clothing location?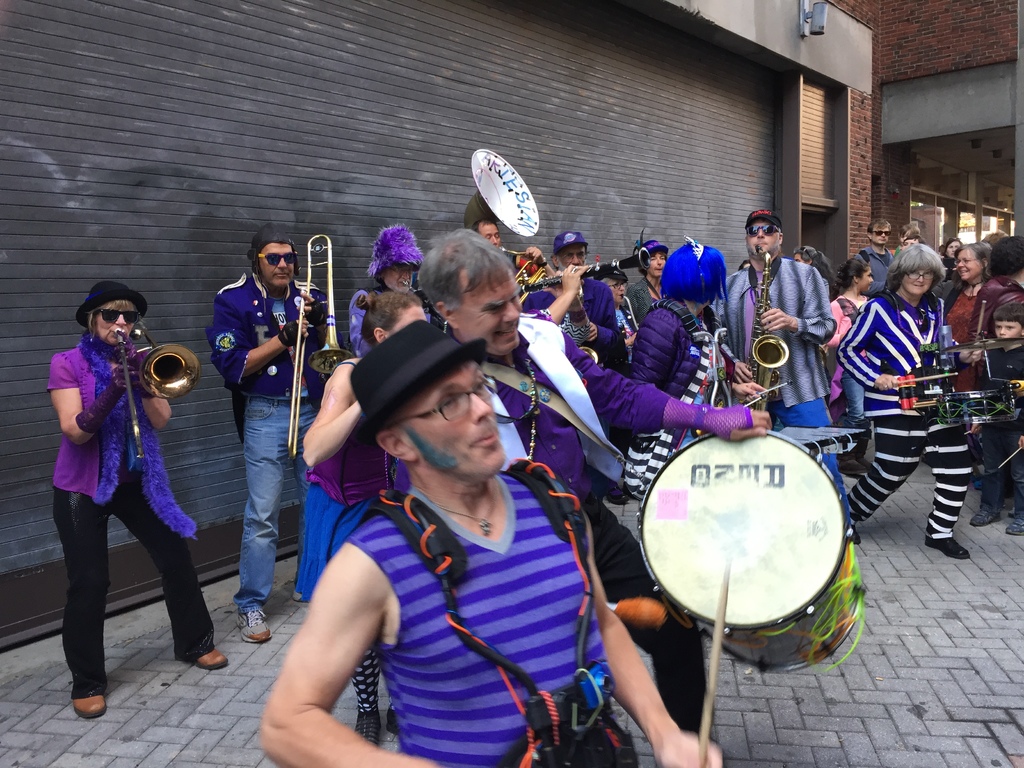
214:273:345:607
